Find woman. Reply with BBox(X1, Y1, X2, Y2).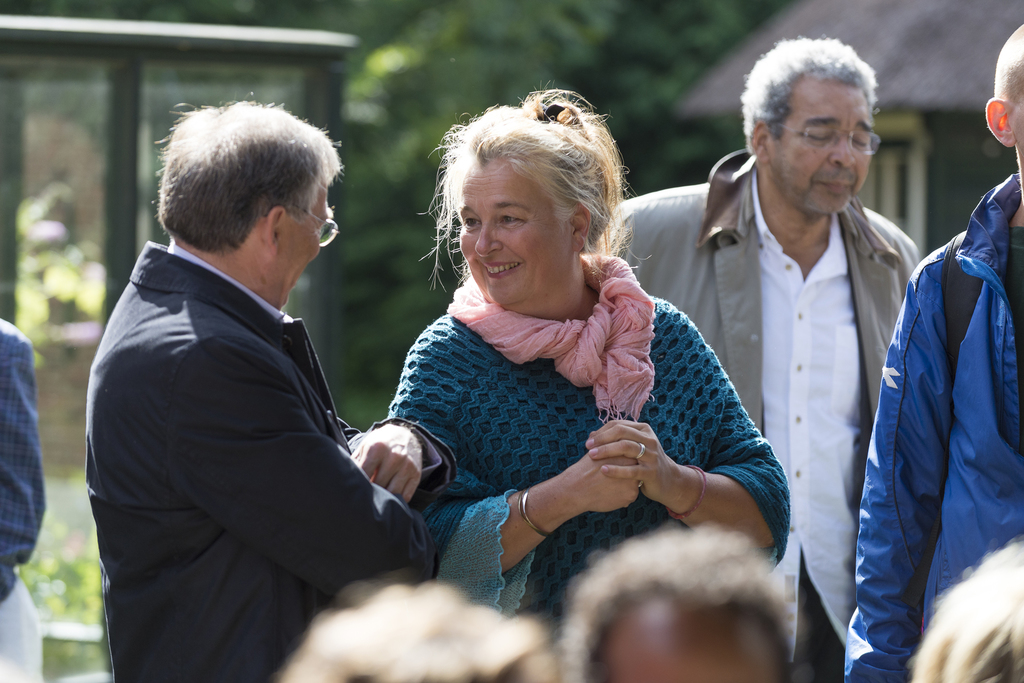
BBox(385, 80, 790, 629).
